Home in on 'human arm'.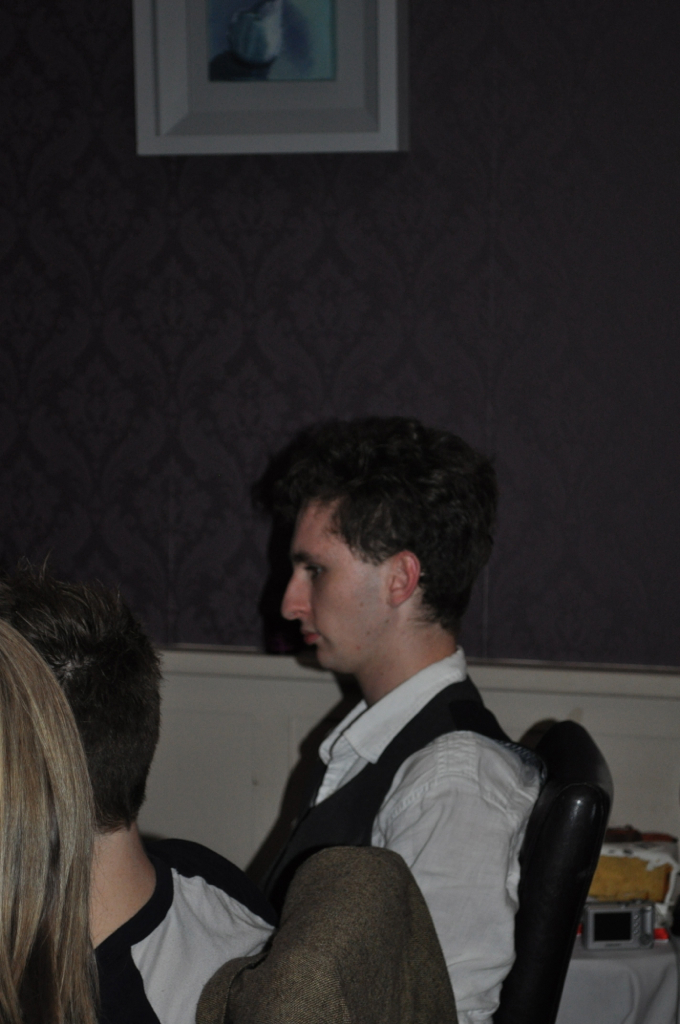
Homed in at <box>366,752,524,1023</box>.
